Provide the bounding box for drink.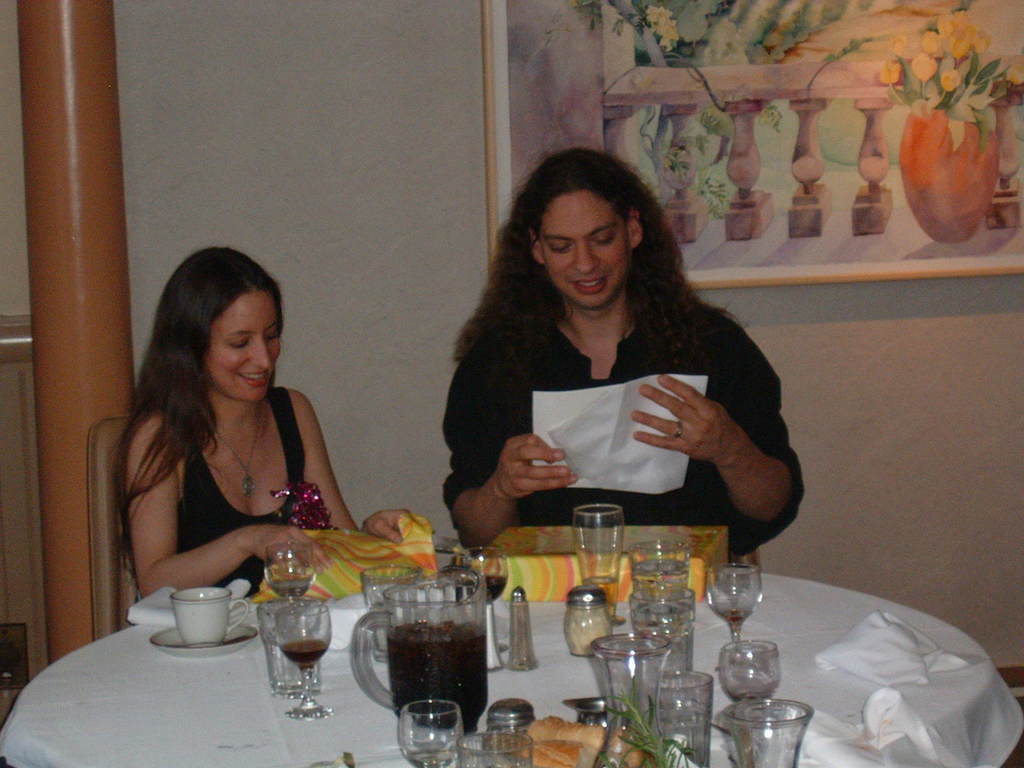
left=279, top=639, right=326, bottom=676.
